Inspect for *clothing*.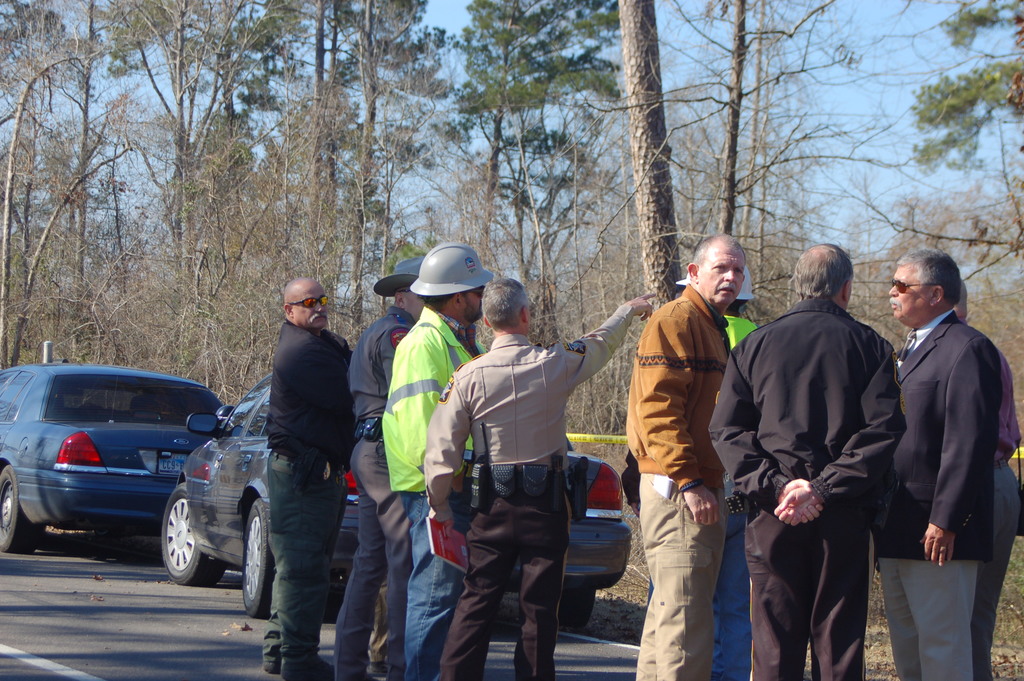
Inspection: (380,308,486,680).
